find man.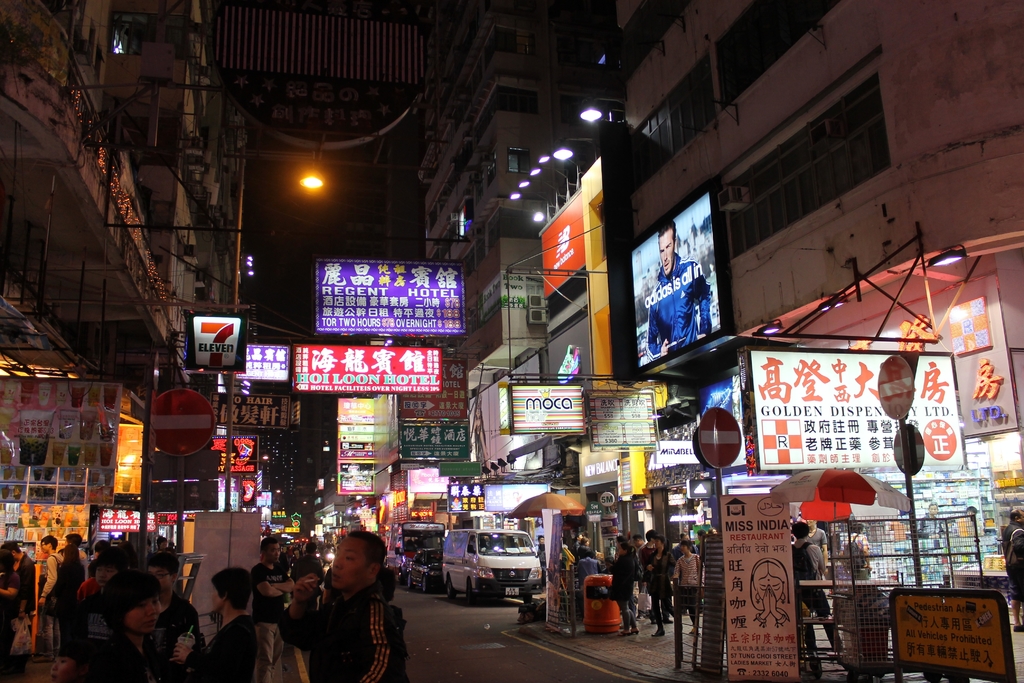
(left=310, top=531, right=401, bottom=682).
